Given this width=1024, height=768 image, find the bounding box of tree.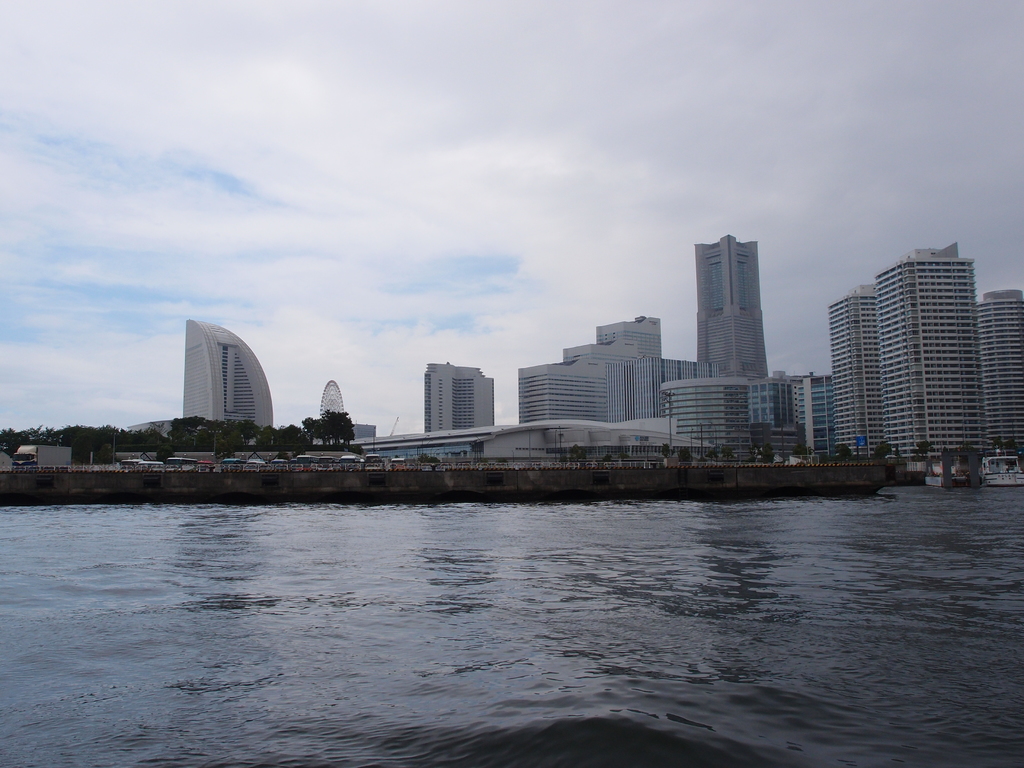
<box>873,445,892,452</box>.
